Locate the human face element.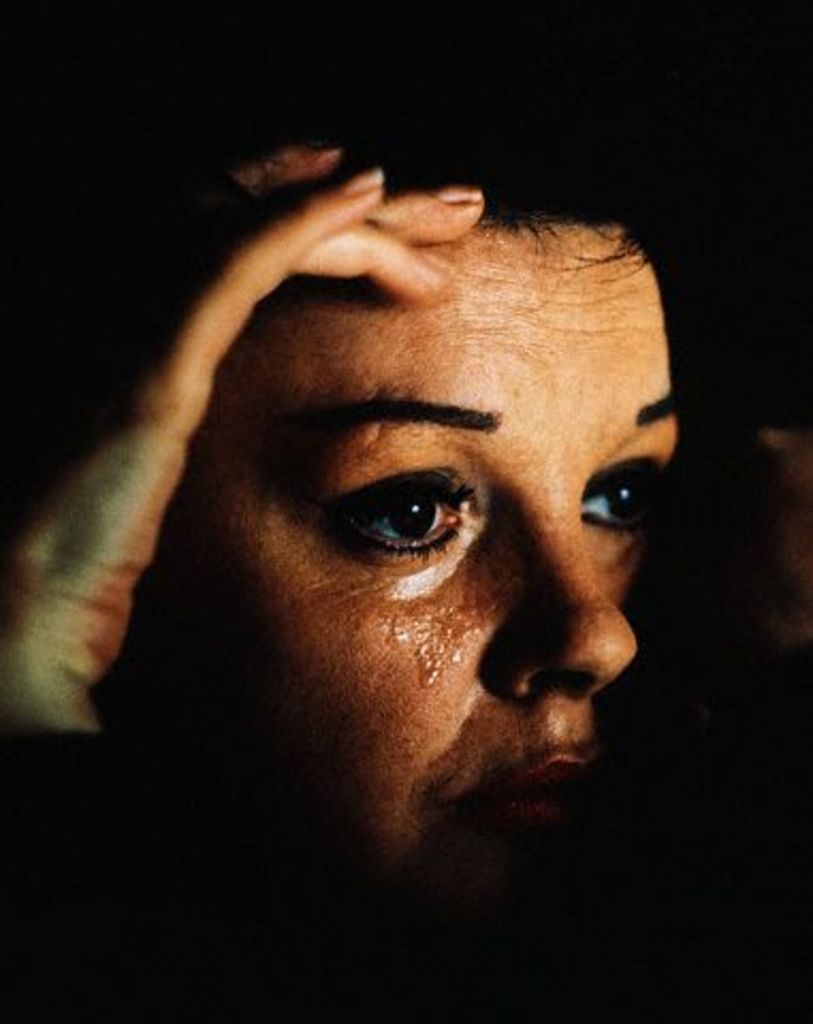
Element bbox: {"left": 173, "top": 226, "right": 670, "bottom": 932}.
